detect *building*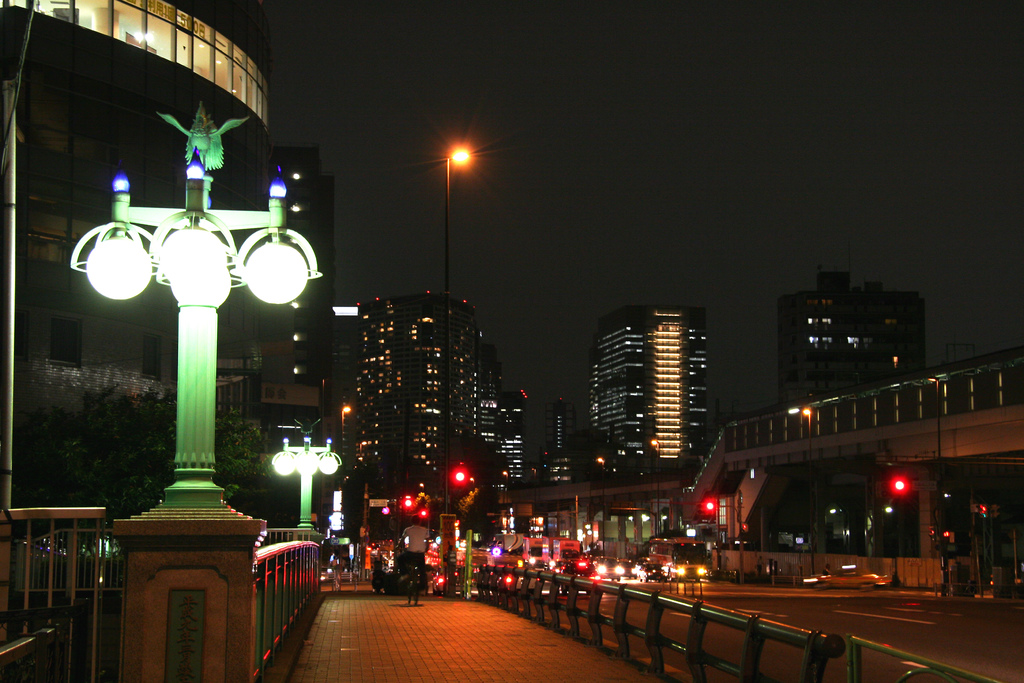
[x1=316, y1=285, x2=524, y2=562]
